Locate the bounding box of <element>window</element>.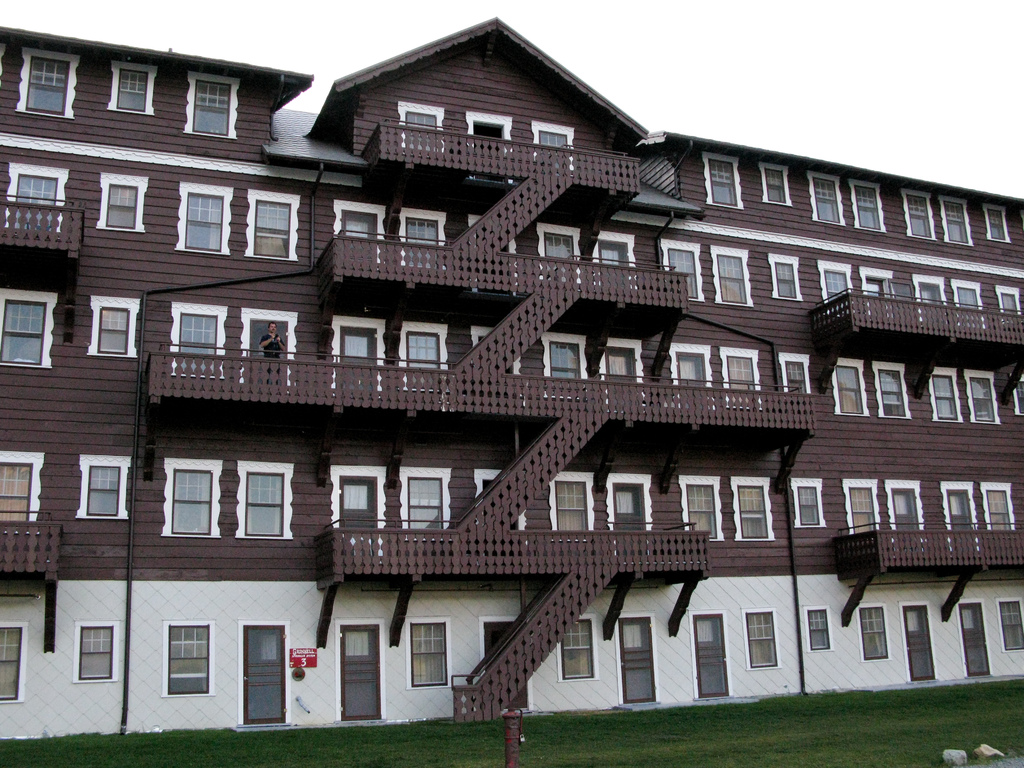
Bounding box: 244 187 305 264.
